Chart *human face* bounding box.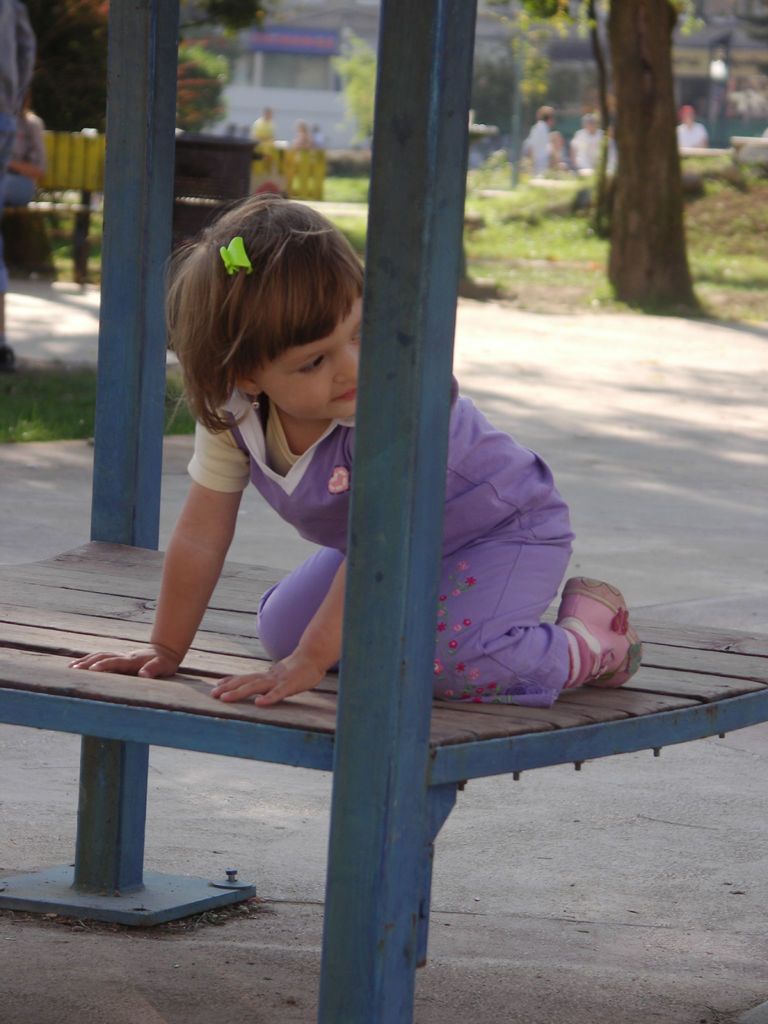
Charted: l=252, t=288, r=365, b=419.
